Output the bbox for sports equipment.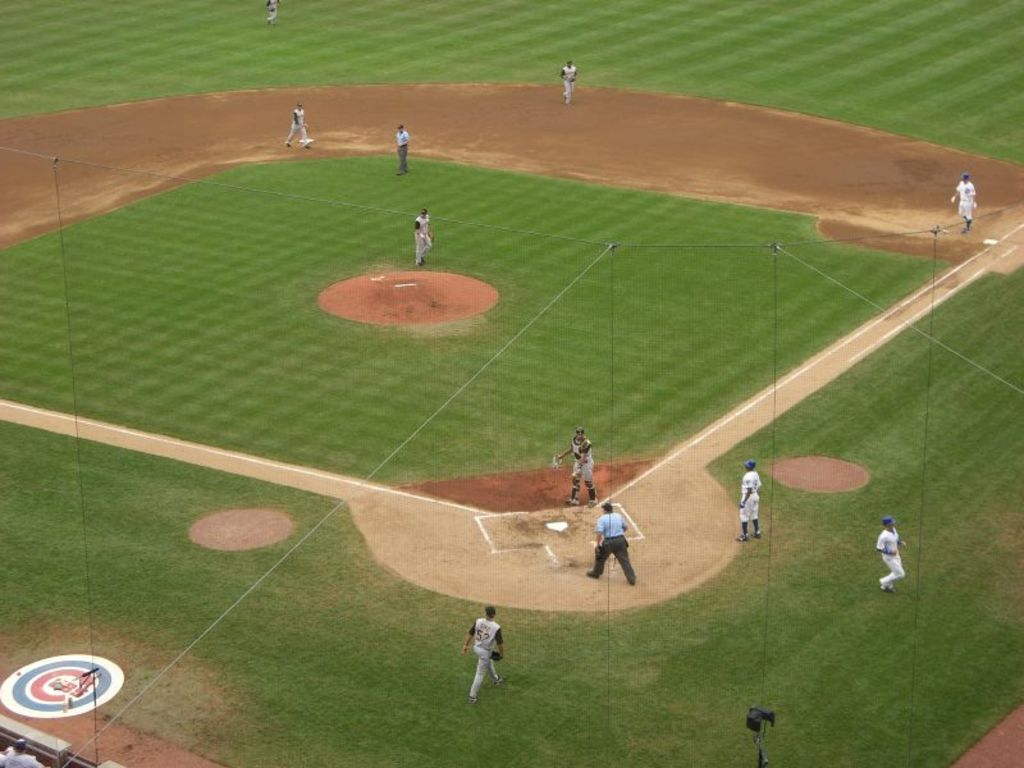
(480,602,497,618).
